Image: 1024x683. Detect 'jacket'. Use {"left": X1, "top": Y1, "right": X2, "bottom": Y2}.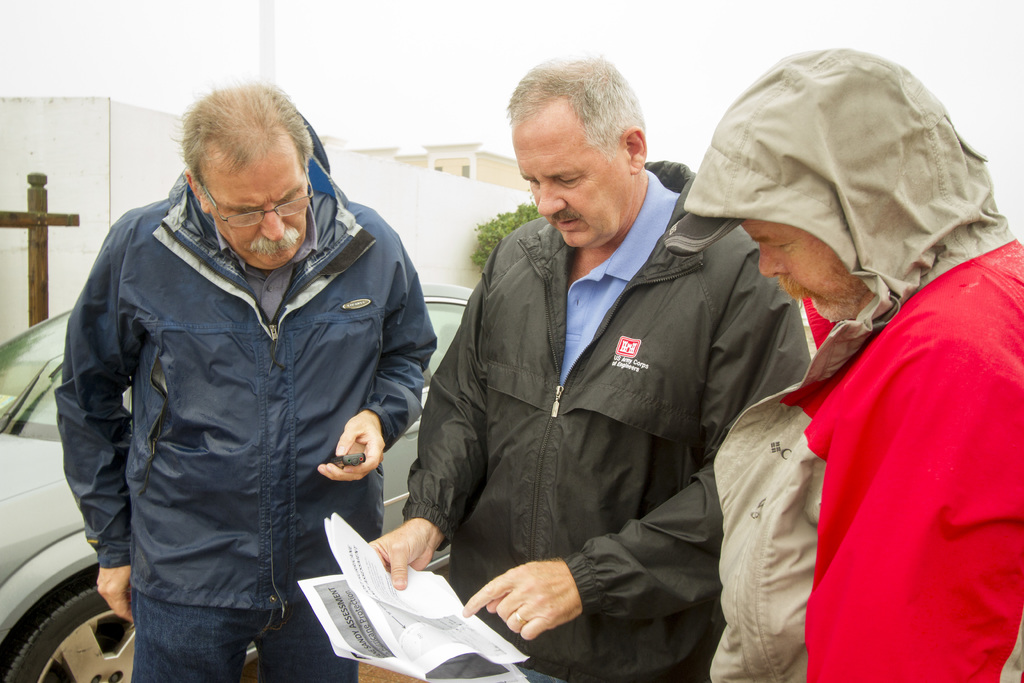
{"left": 399, "top": 156, "right": 808, "bottom": 681}.
